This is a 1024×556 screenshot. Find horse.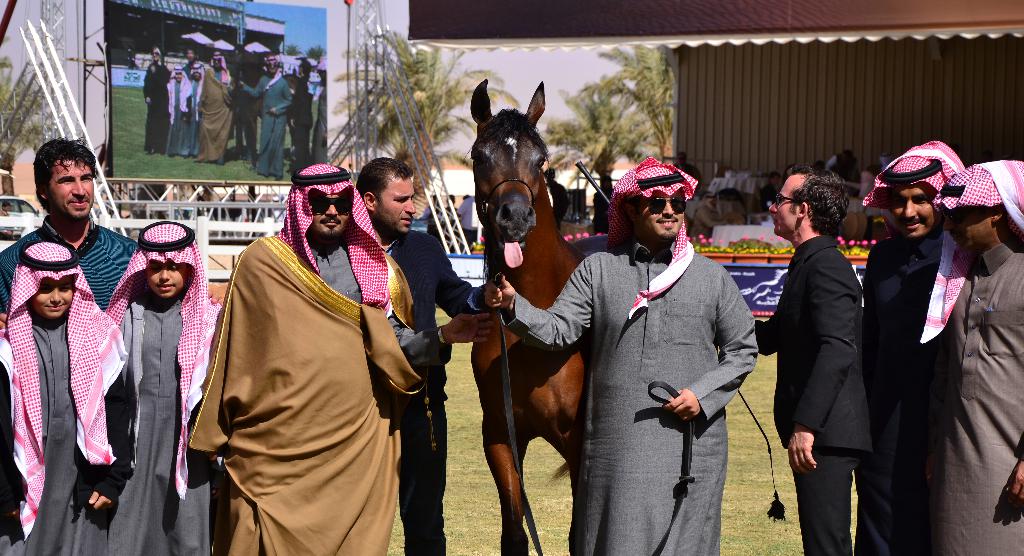
Bounding box: (x1=468, y1=77, x2=595, y2=555).
